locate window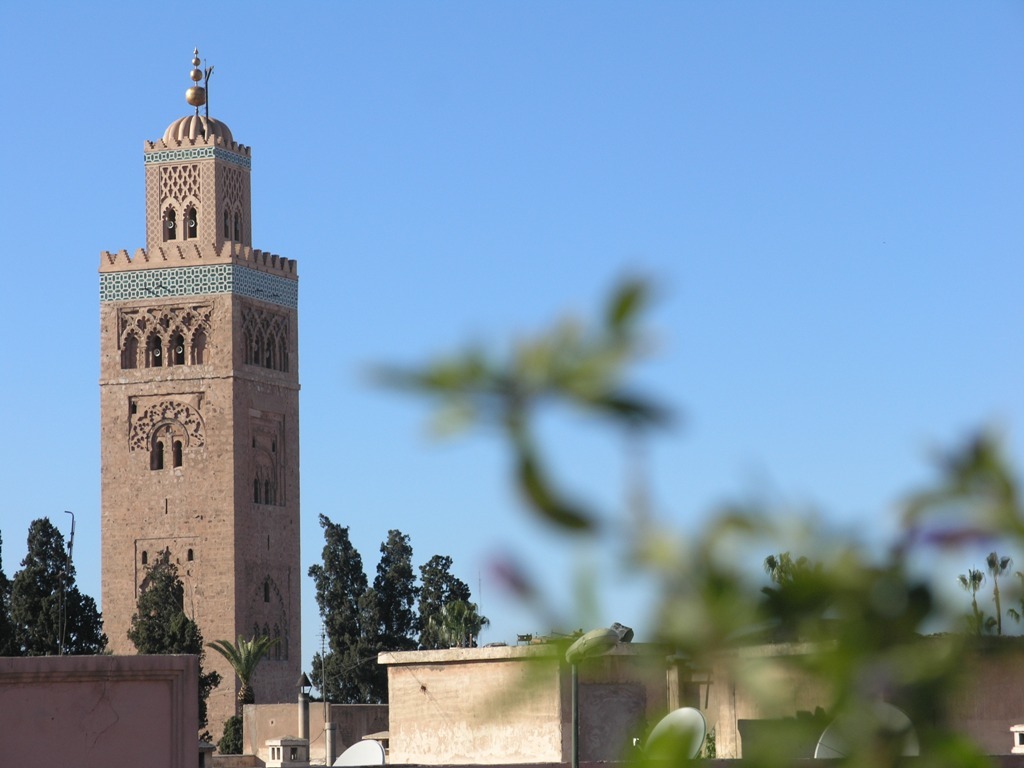
x1=221, y1=203, x2=229, y2=234
